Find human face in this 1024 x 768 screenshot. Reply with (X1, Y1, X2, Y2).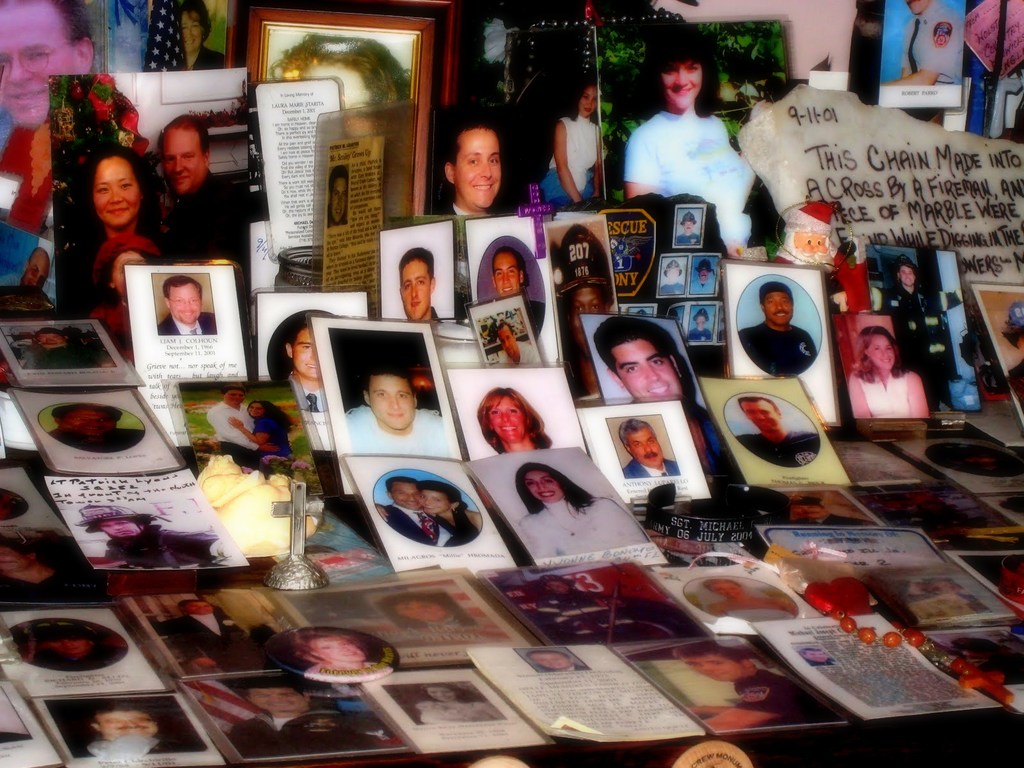
(627, 428, 663, 464).
